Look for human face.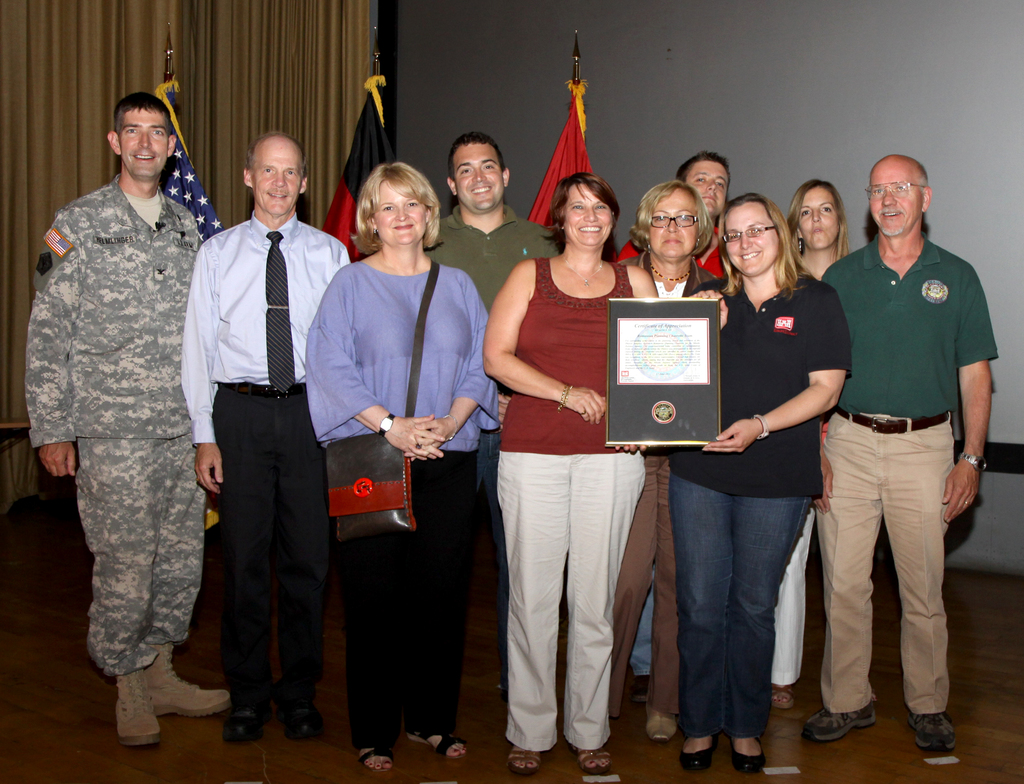
Found: 726, 210, 775, 274.
